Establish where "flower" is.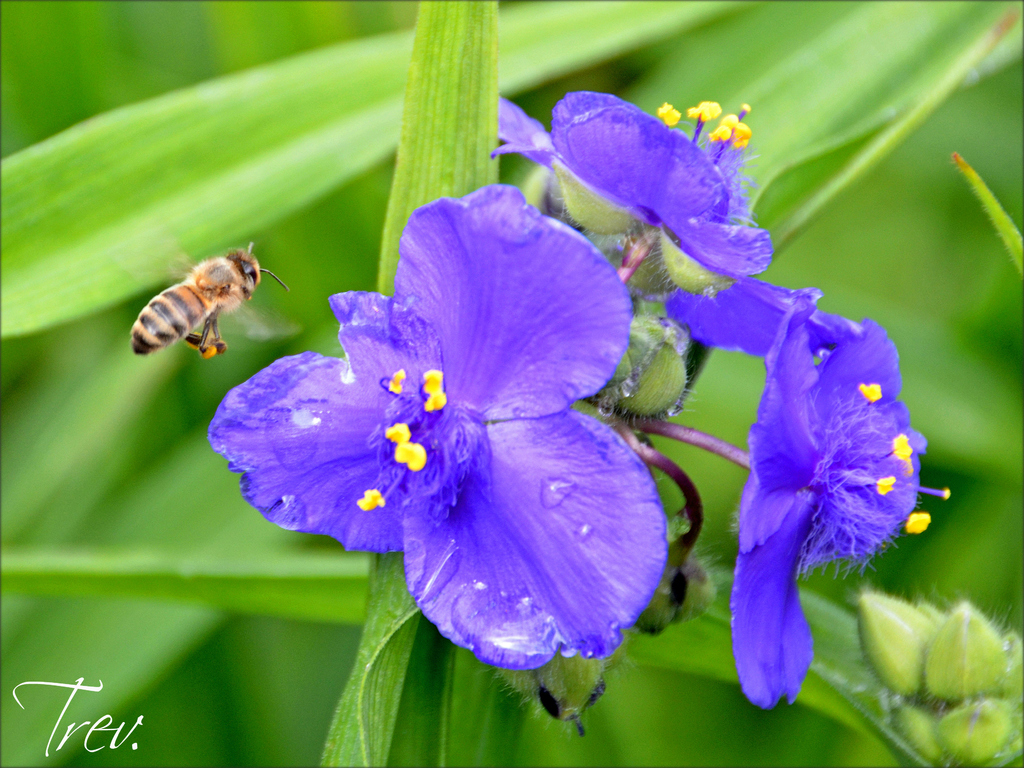
Established at 732 287 950 712.
